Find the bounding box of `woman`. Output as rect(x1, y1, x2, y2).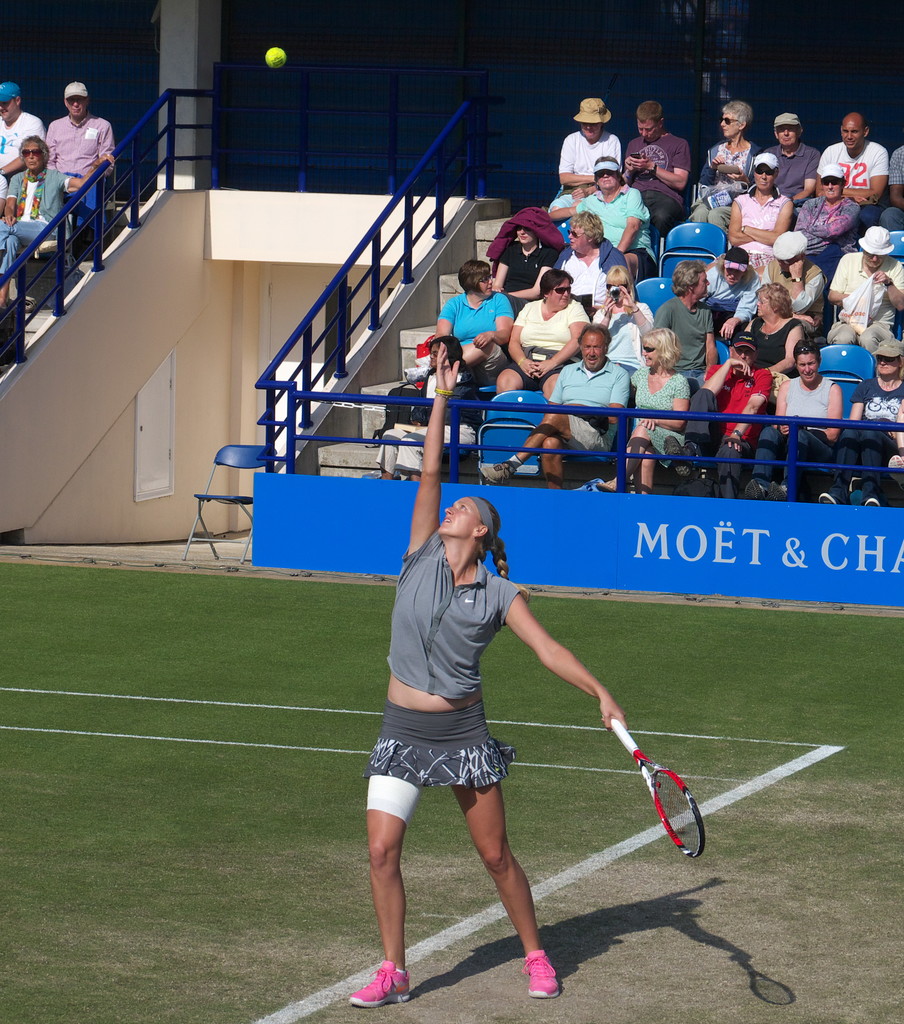
rect(376, 333, 487, 485).
